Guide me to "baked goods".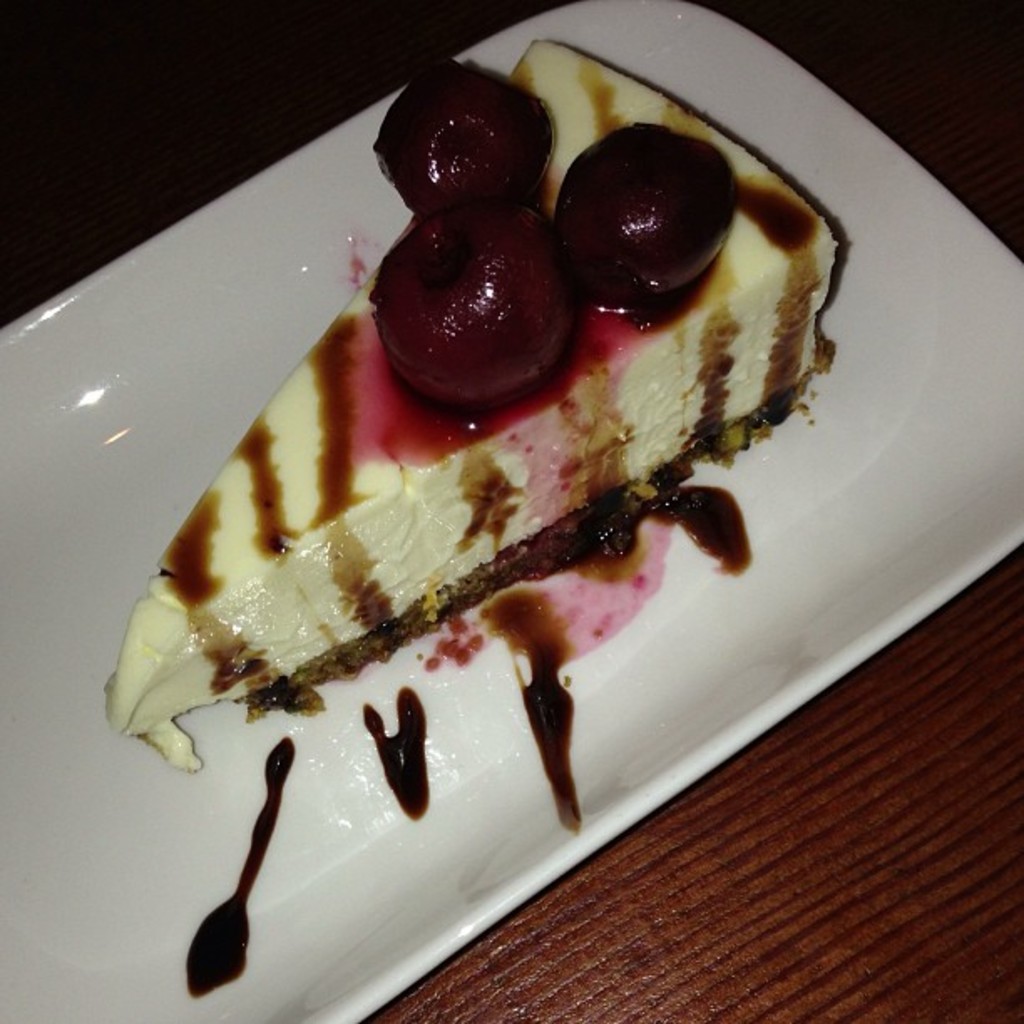
Guidance: region(97, 35, 847, 771).
